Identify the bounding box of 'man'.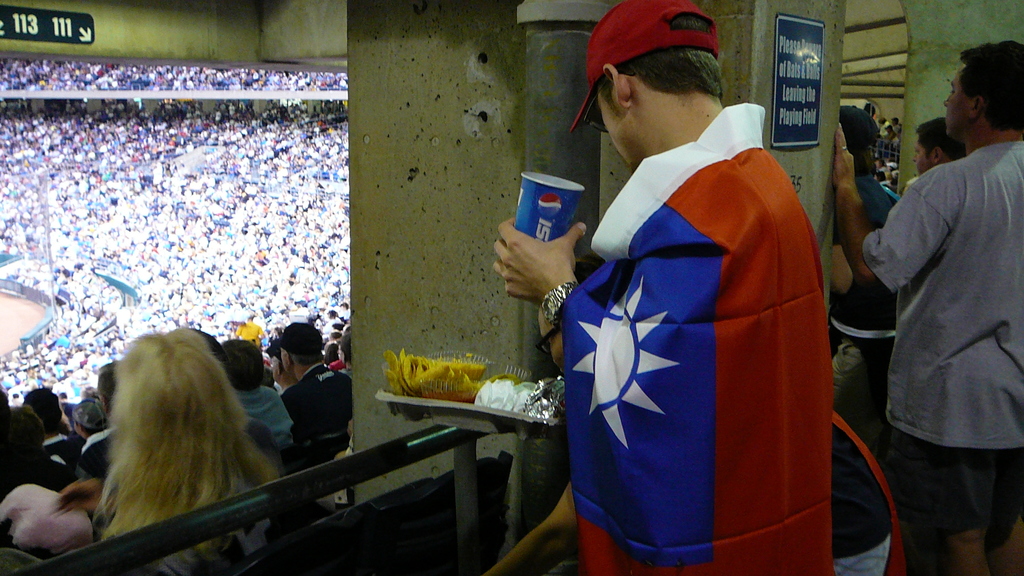
locate(490, 0, 831, 575).
